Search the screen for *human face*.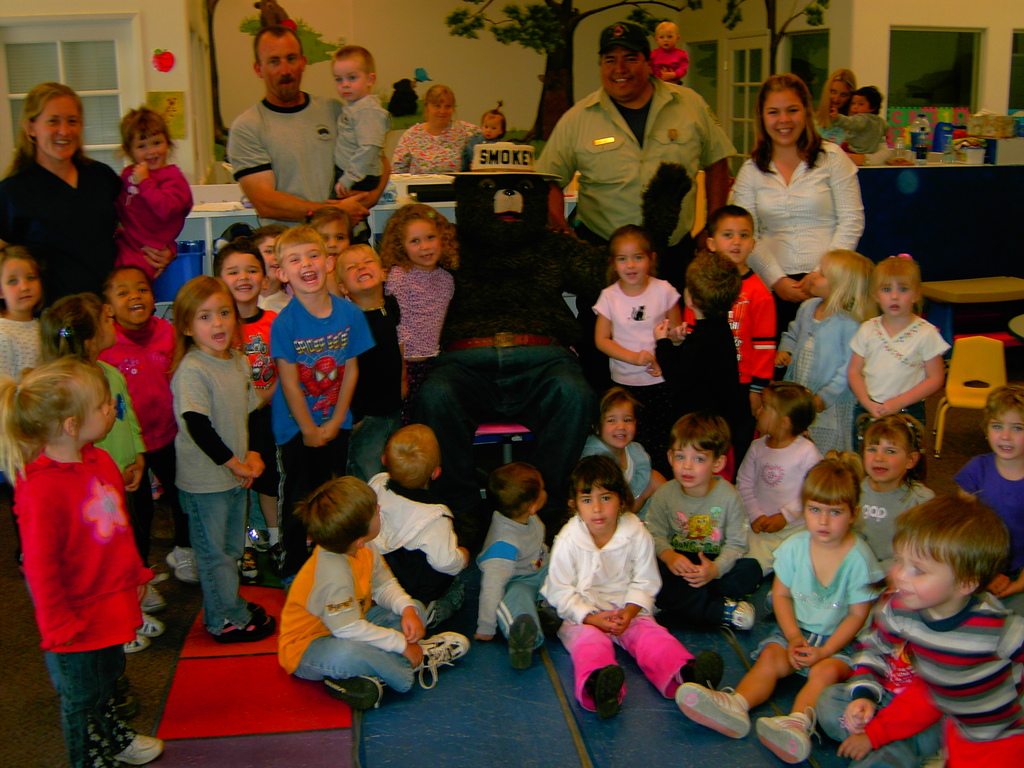
Found at (90,305,115,352).
